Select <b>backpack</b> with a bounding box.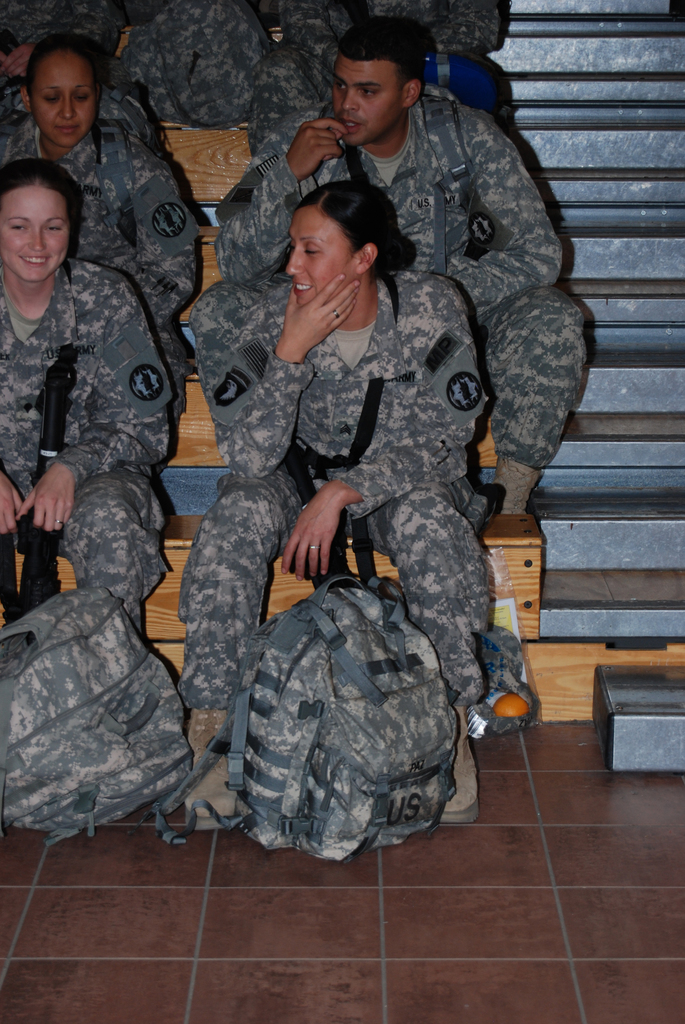
region(151, 565, 457, 866).
